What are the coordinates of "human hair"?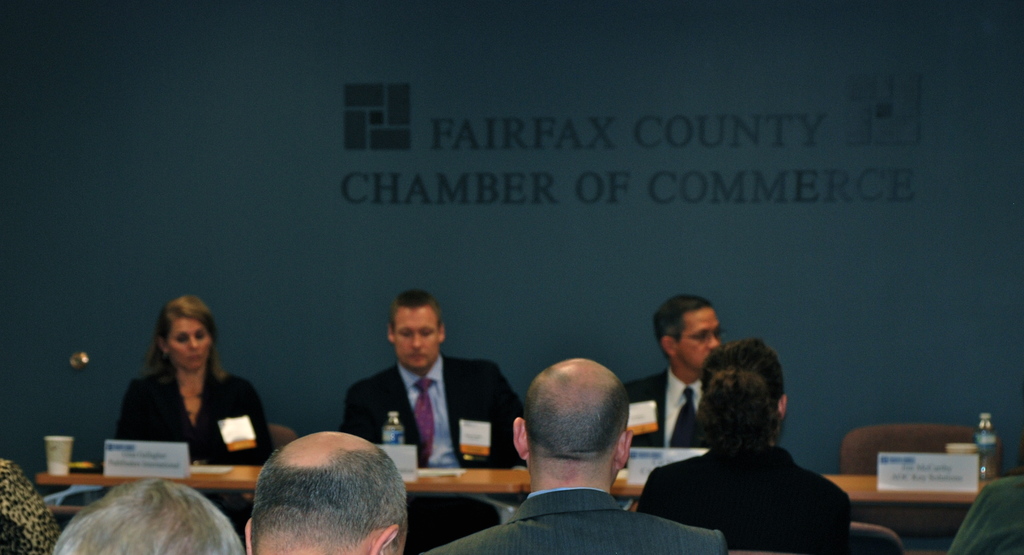
(left=697, top=335, right=788, bottom=466).
